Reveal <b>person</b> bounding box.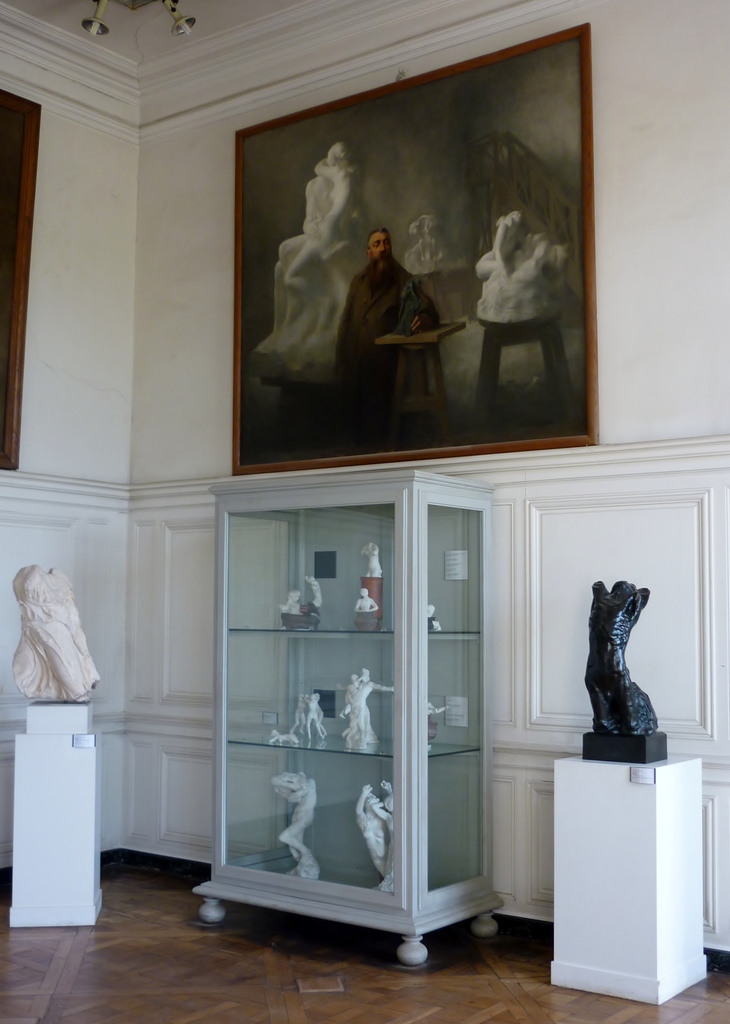
Revealed: box(423, 699, 454, 751).
